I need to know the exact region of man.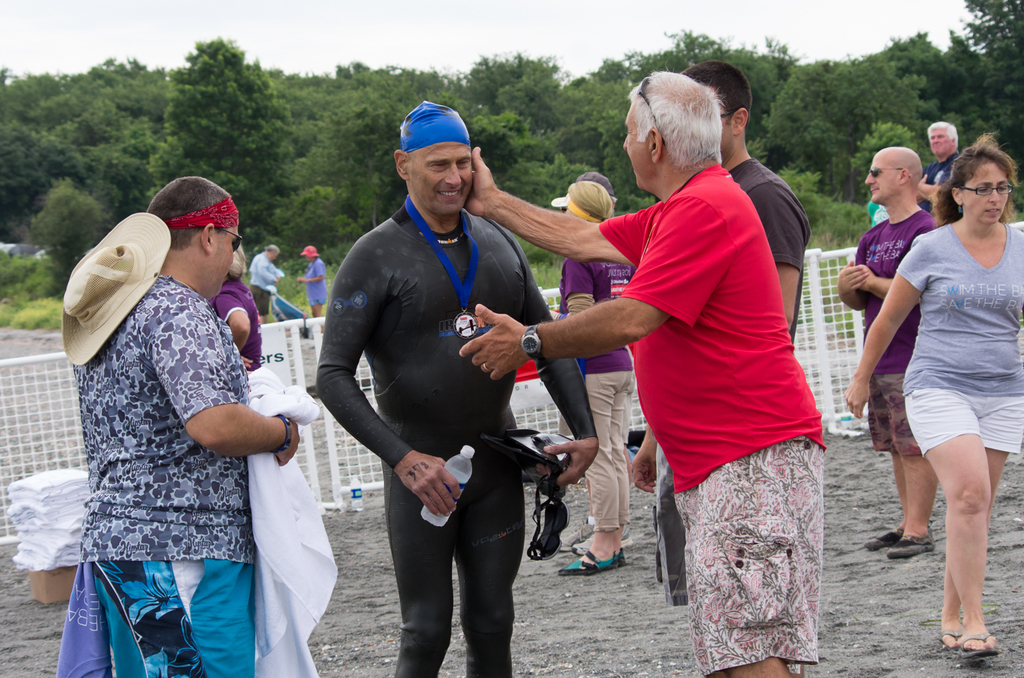
Region: select_region(459, 67, 822, 677).
